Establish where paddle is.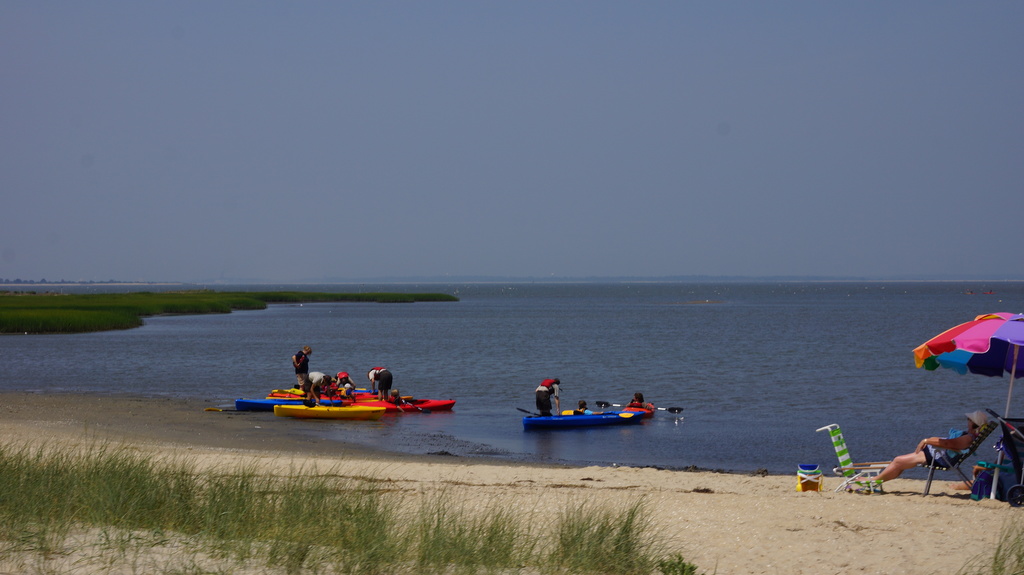
Established at 596, 401, 684, 413.
